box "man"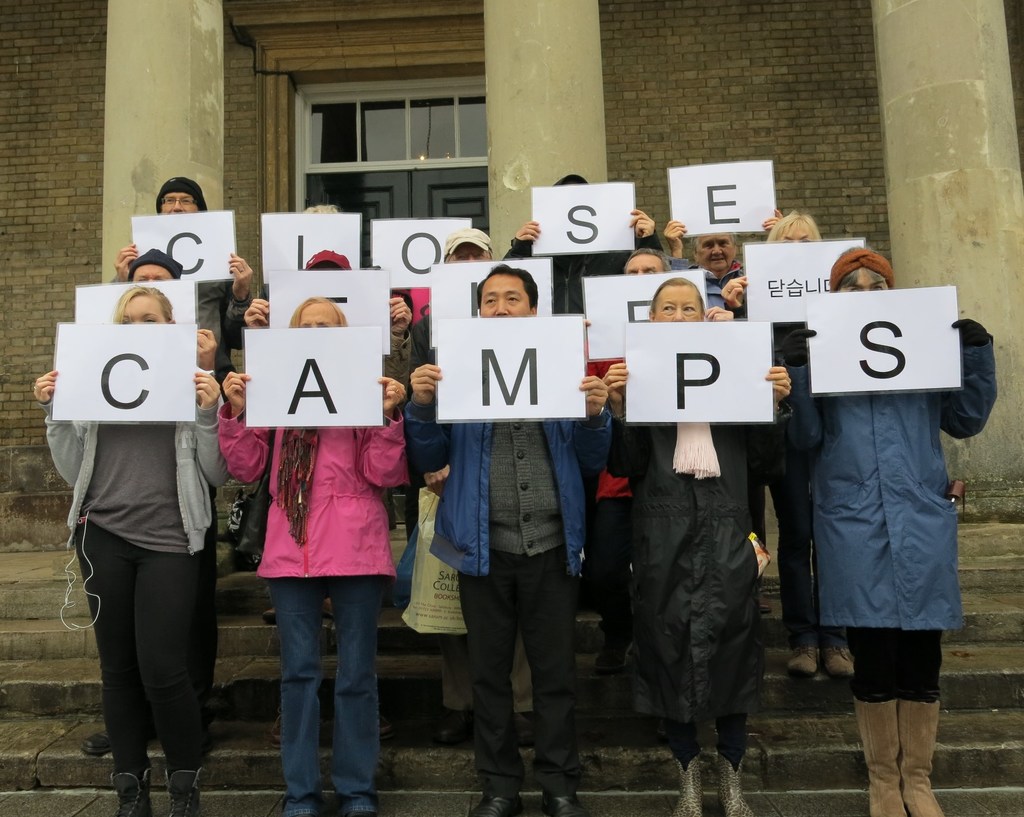
[left=399, top=262, right=614, bottom=816]
